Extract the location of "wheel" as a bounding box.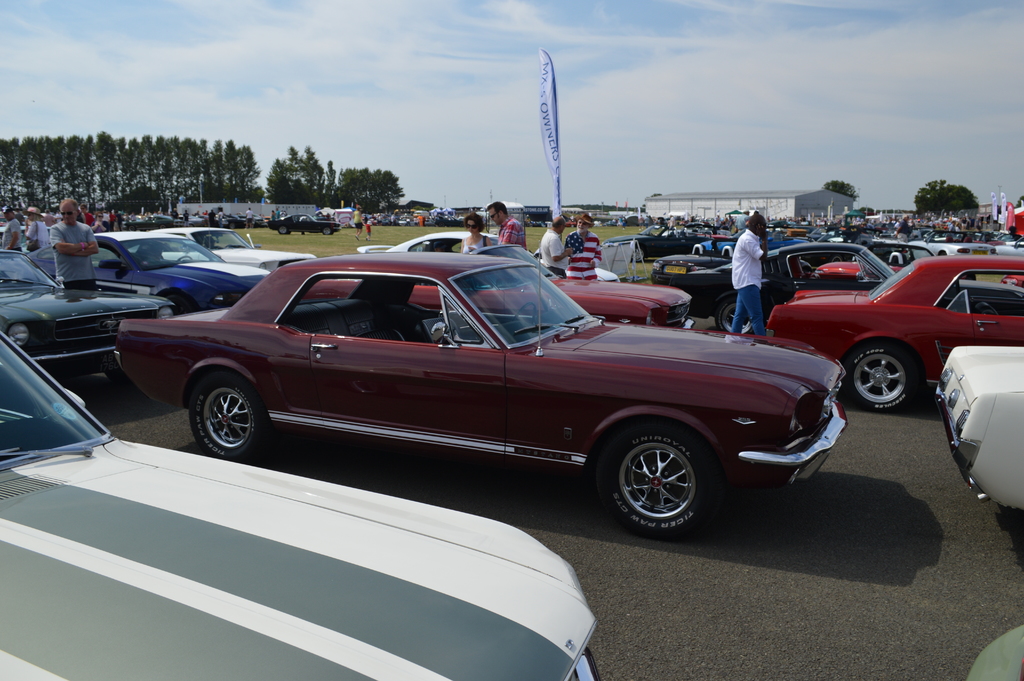
<bbox>186, 369, 269, 458</bbox>.
